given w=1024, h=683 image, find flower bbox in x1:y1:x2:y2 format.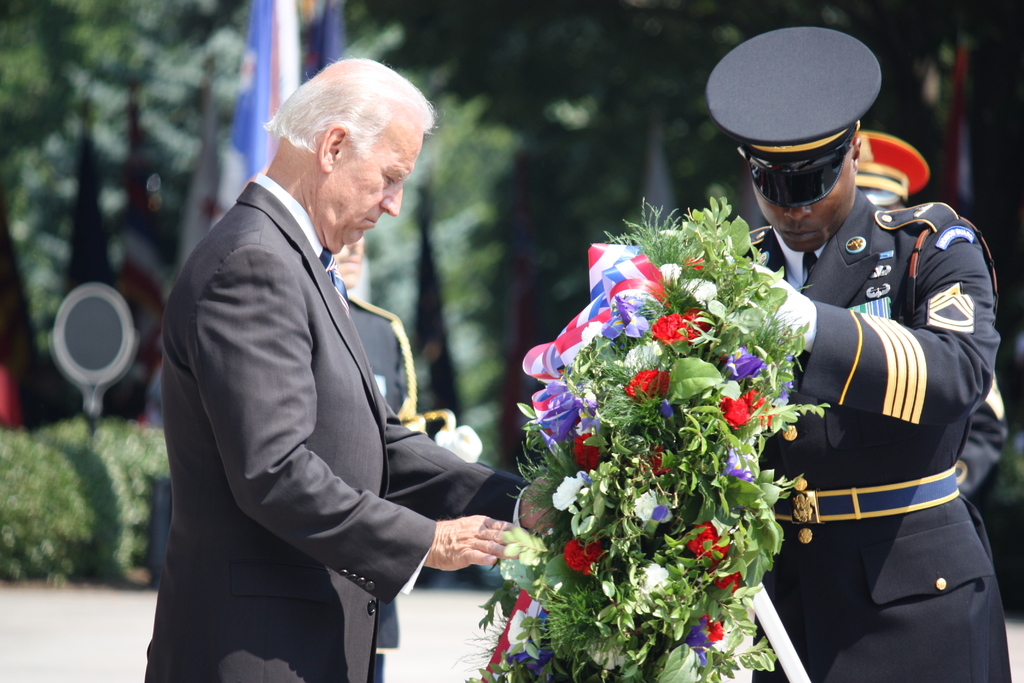
563:533:604:578.
